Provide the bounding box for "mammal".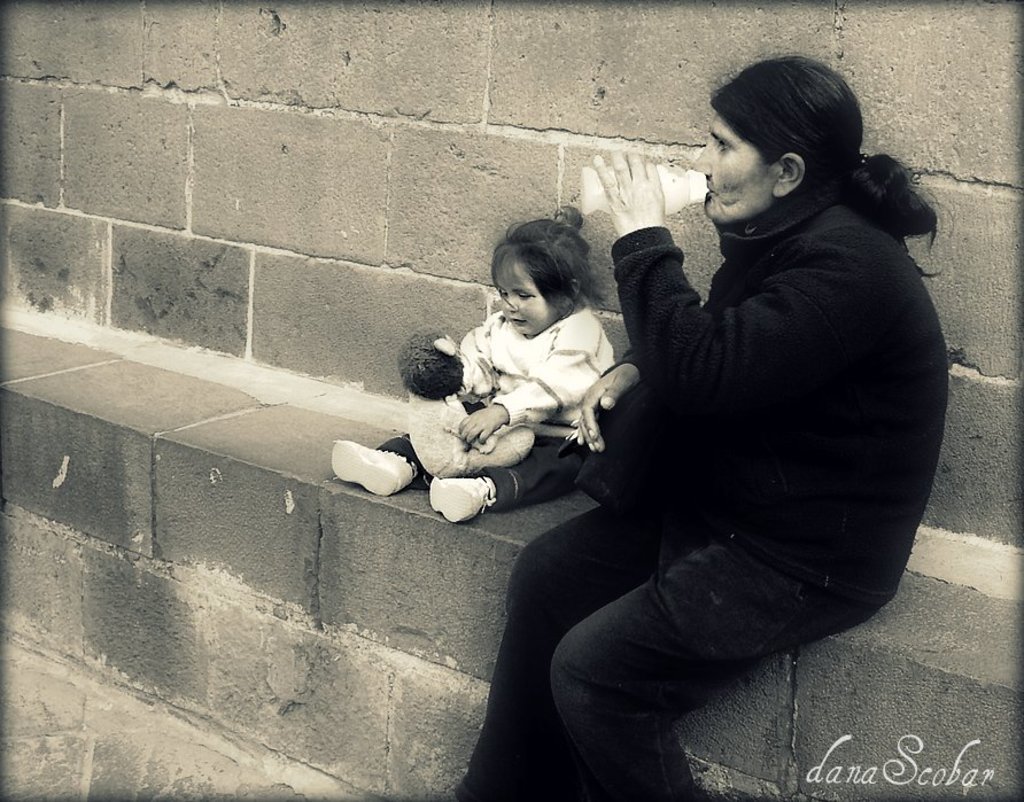
rect(328, 197, 610, 520).
